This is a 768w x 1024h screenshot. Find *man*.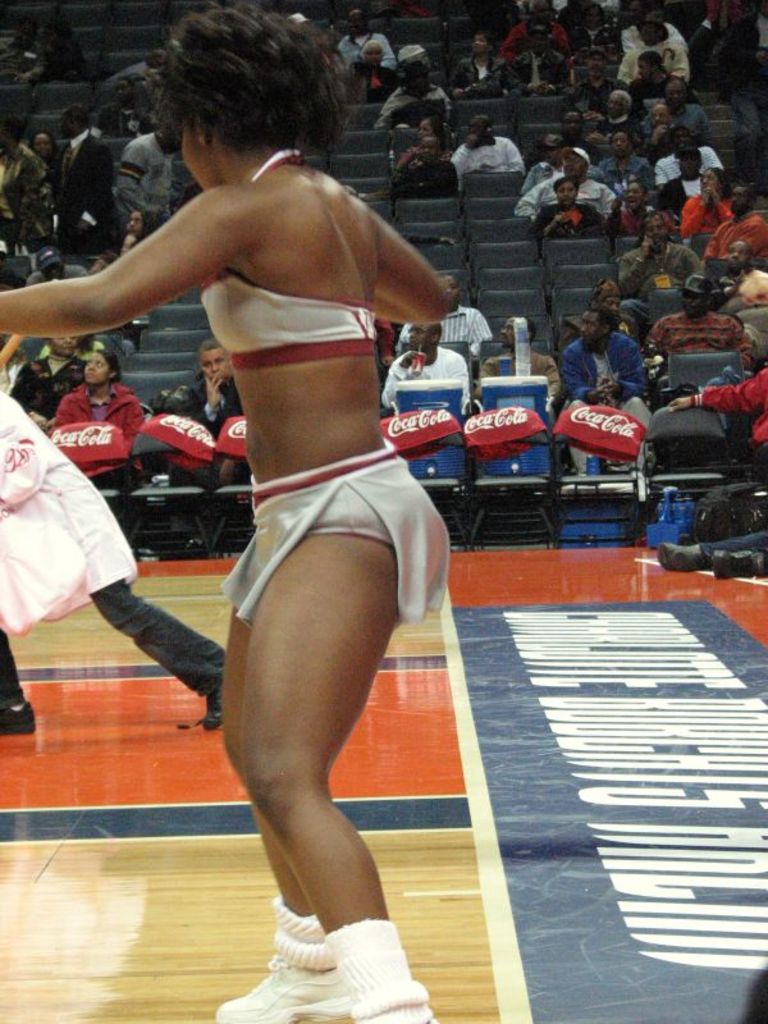
Bounding box: (x1=644, y1=279, x2=745, y2=367).
